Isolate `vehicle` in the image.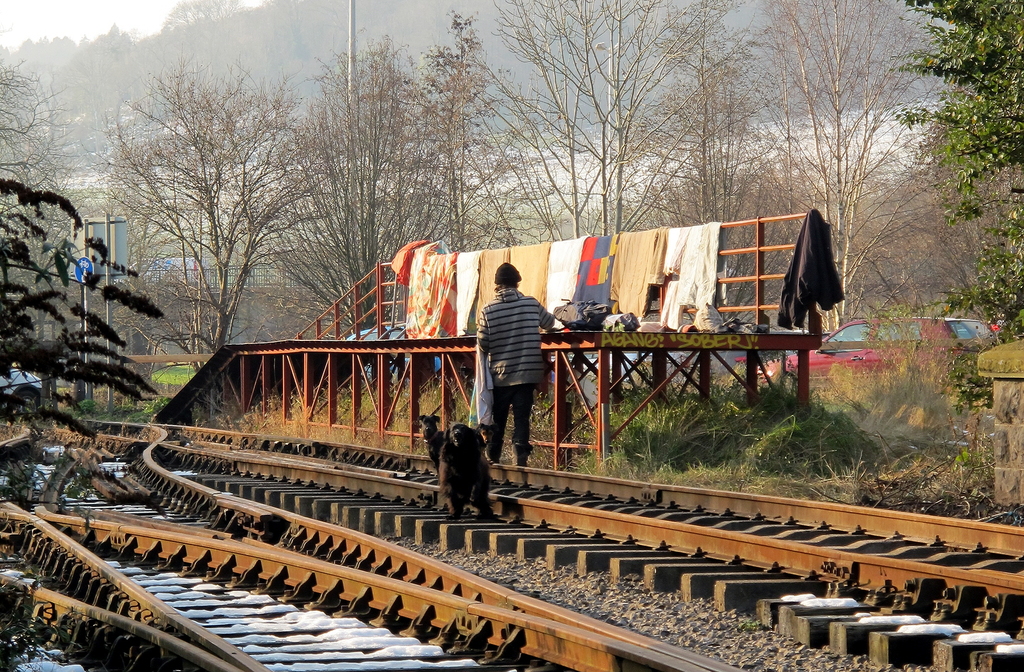
Isolated region: pyautogui.locateOnScreen(757, 316, 993, 394).
